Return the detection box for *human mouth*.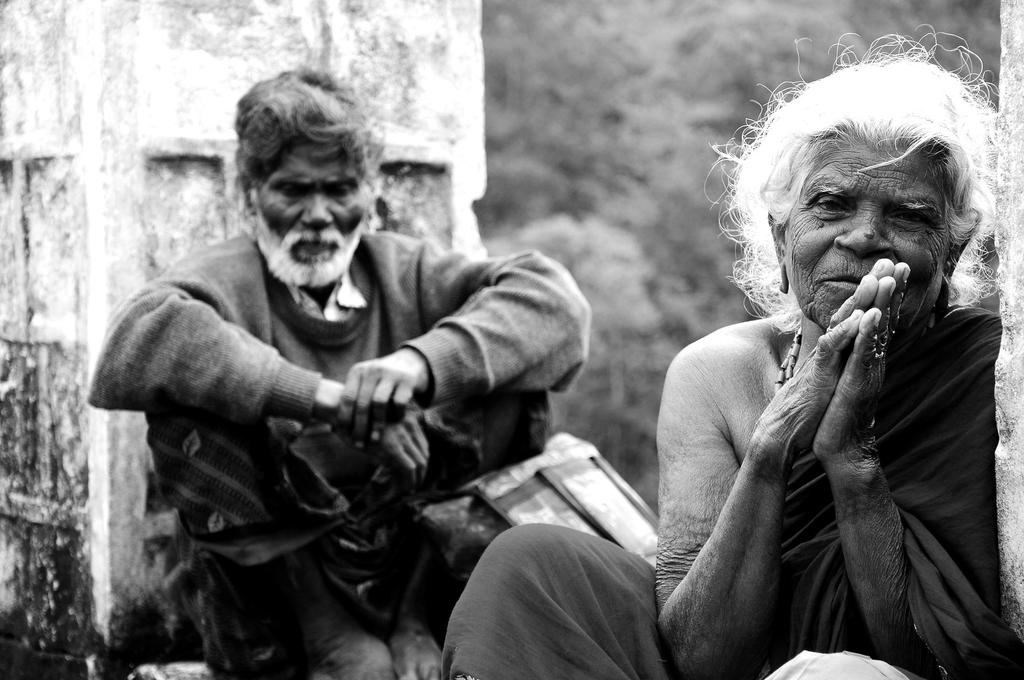
box=[818, 271, 864, 293].
